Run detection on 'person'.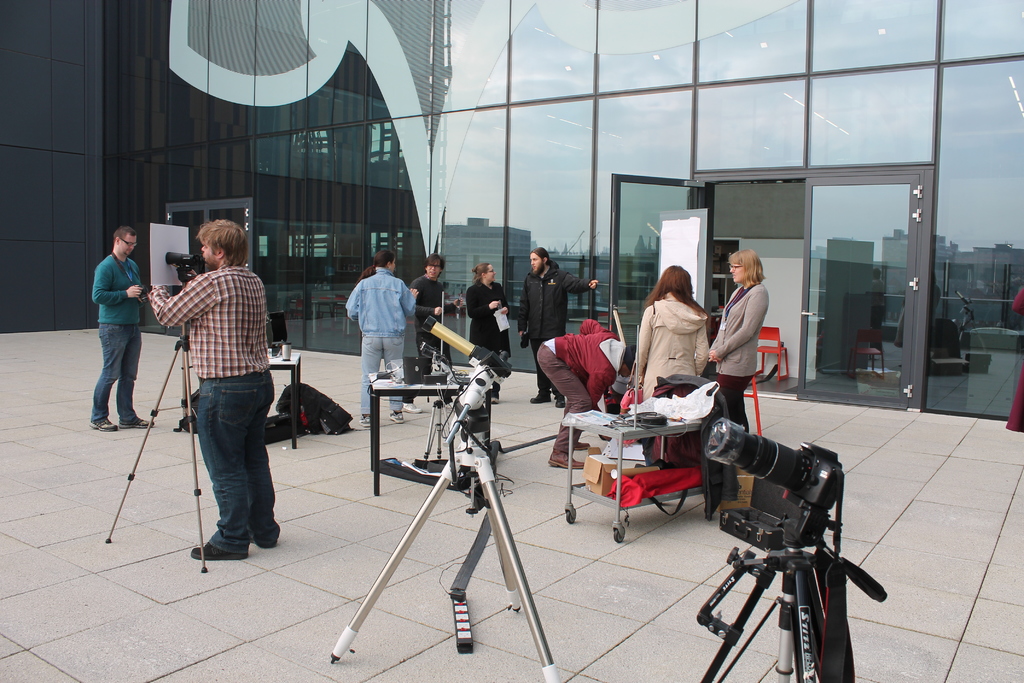
Result: x1=518, y1=247, x2=601, y2=406.
